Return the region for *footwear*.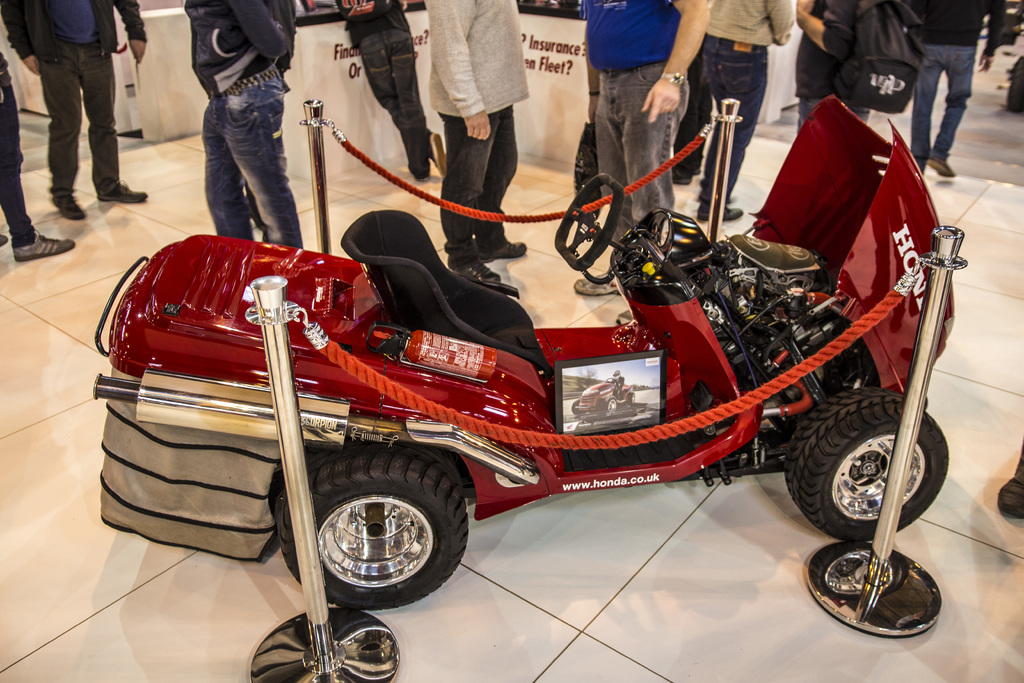
box(0, 231, 7, 248).
